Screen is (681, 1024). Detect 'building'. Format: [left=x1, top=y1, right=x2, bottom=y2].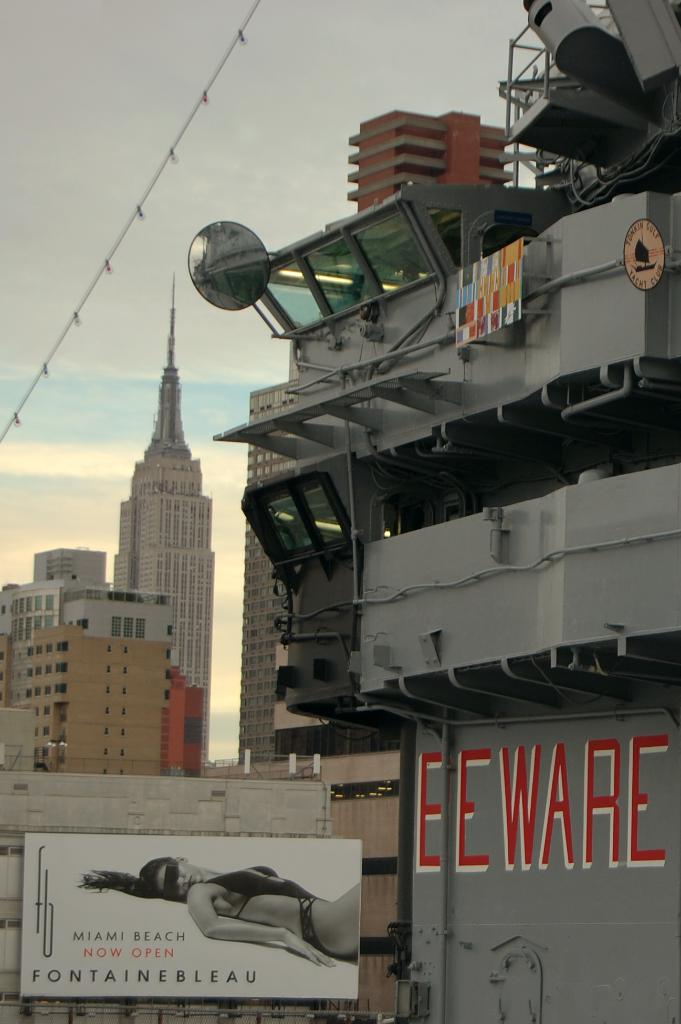
[left=350, top=112, right=515, bottom=215].
